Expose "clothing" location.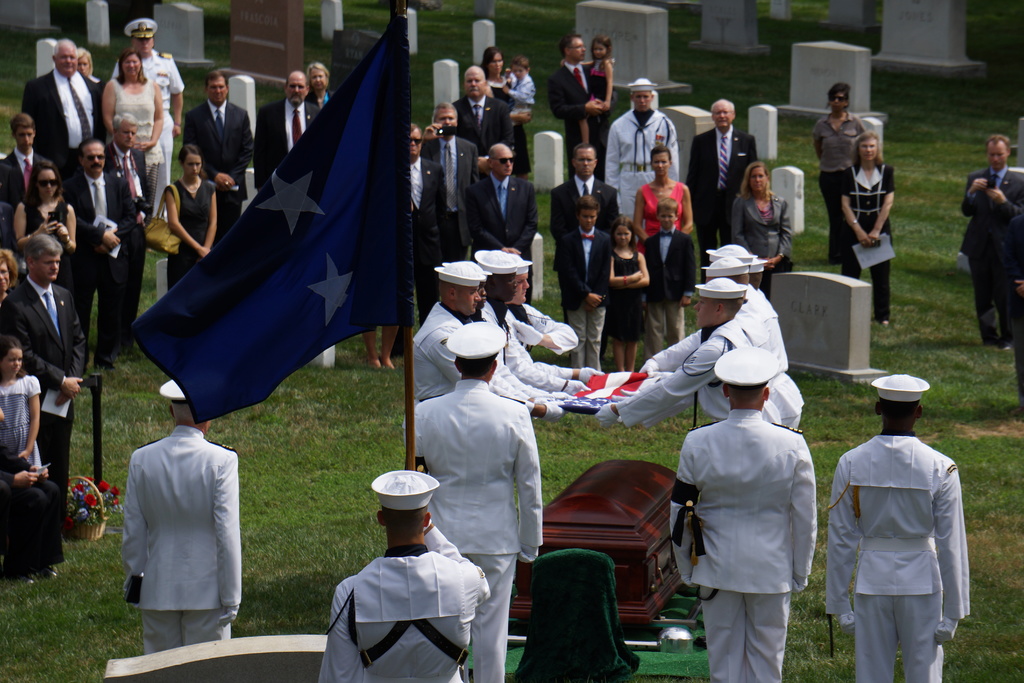
Exposed at box=[7, 143, 65, 213].
